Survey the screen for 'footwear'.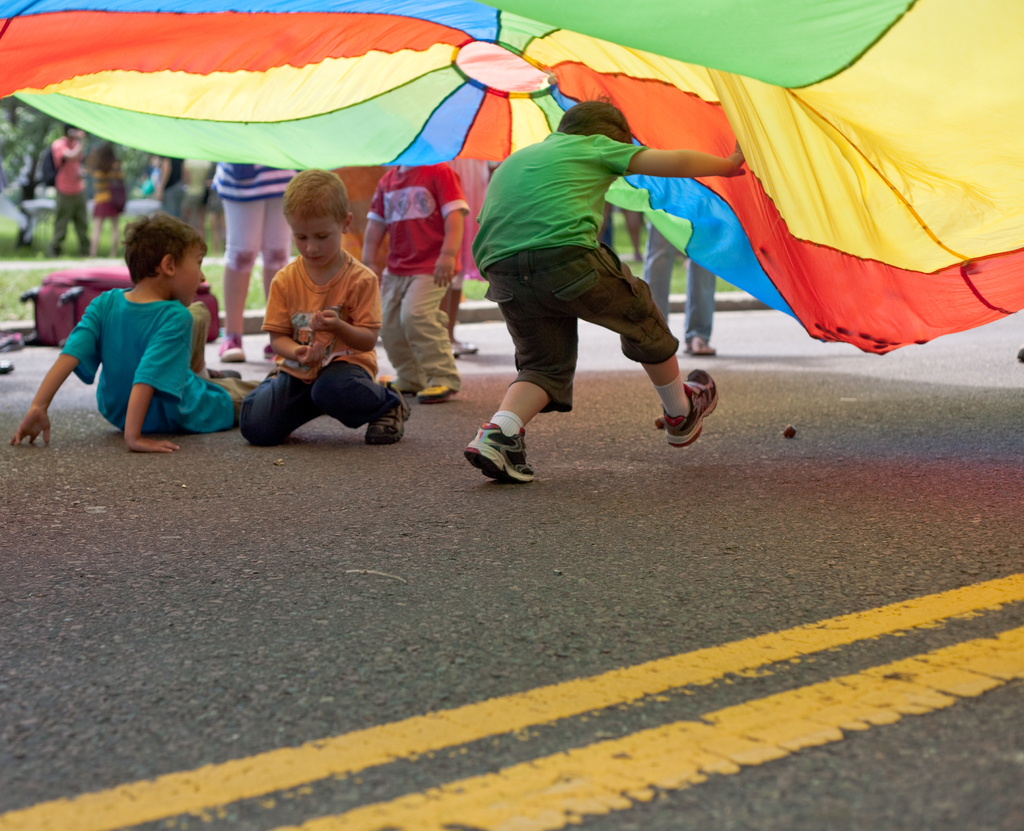
Survey found: pyautogui.locateOnScreen(449, 341, 481, 362).
